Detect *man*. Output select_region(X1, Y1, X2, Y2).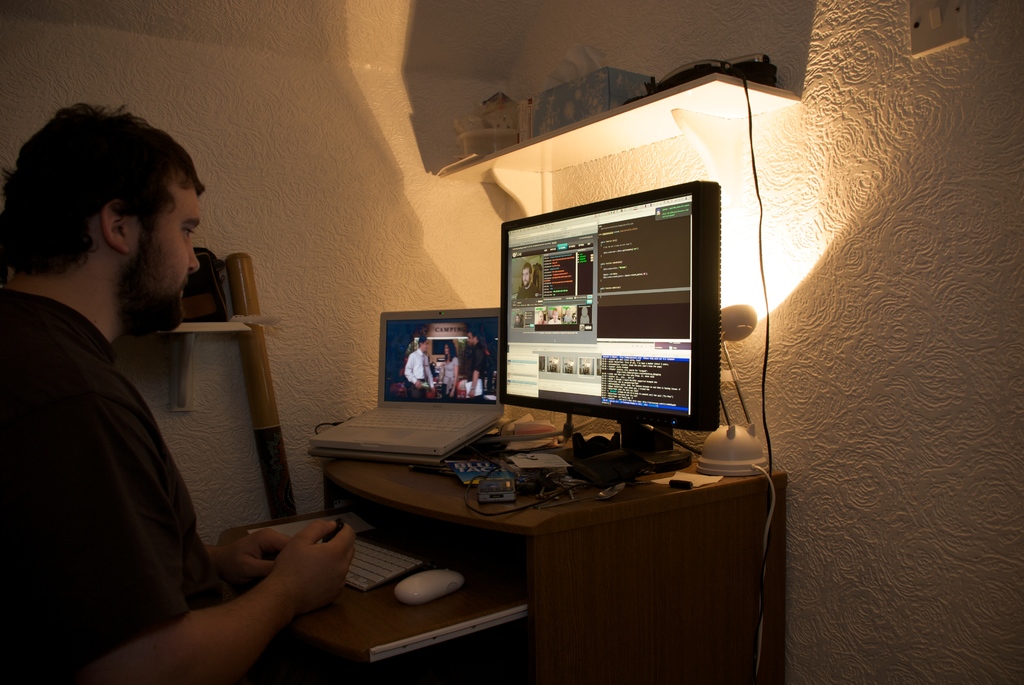
select_region(547, 306, 561, 326).
